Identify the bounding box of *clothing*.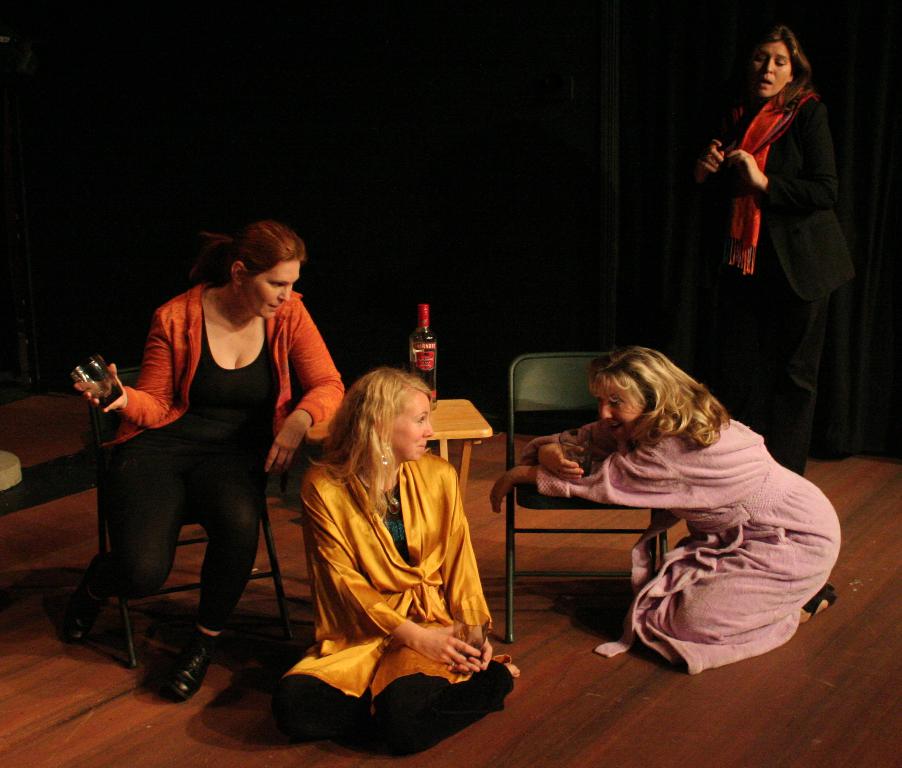
<region>705, 87, 852, 474</region>.
